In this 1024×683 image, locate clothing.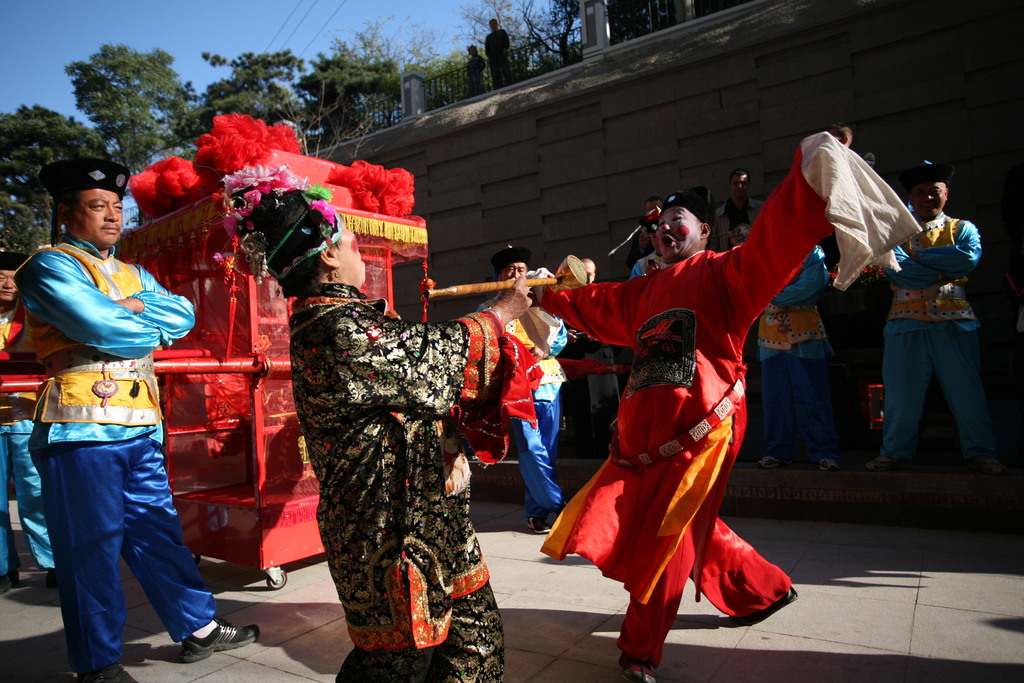
Bounding box: (left=877, top=177, right=1002, bottom=470).
